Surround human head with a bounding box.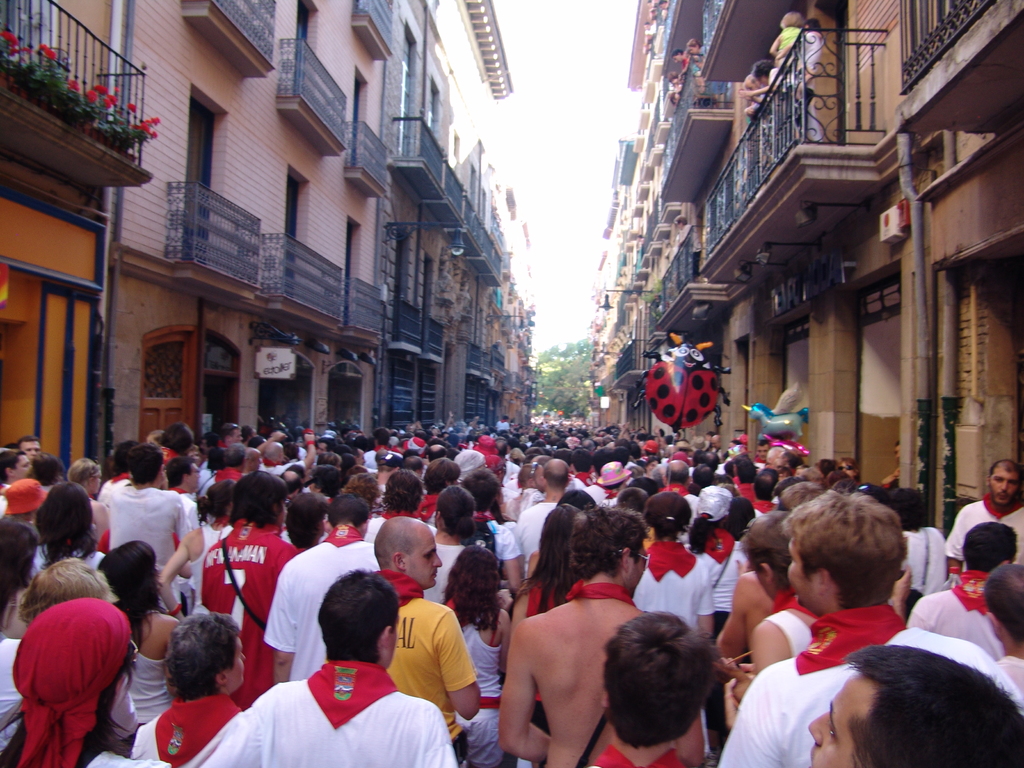
left=698, top=479, right=733, bottom=525.
